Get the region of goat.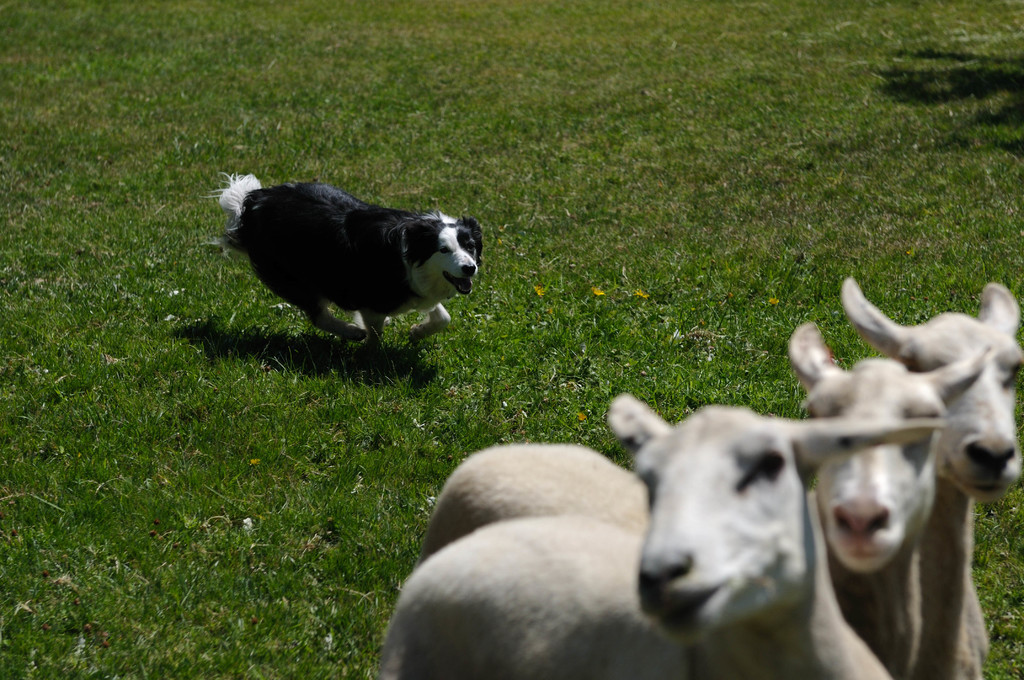
locate(380, 393, 950, 672).
